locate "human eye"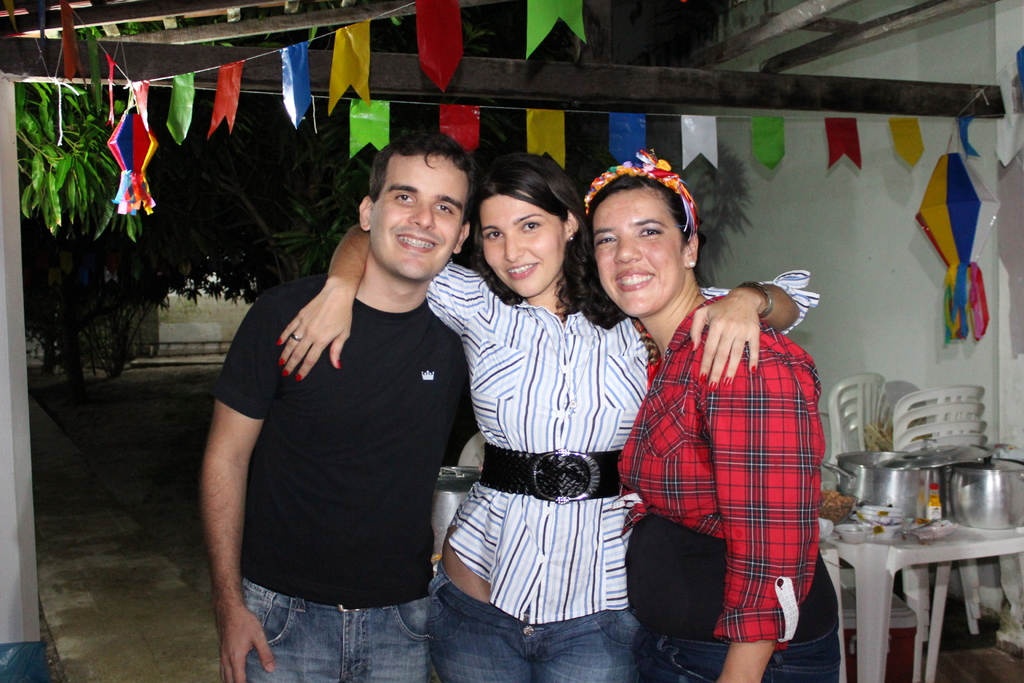
x1=430 y1=199 x2=459 y2=215
